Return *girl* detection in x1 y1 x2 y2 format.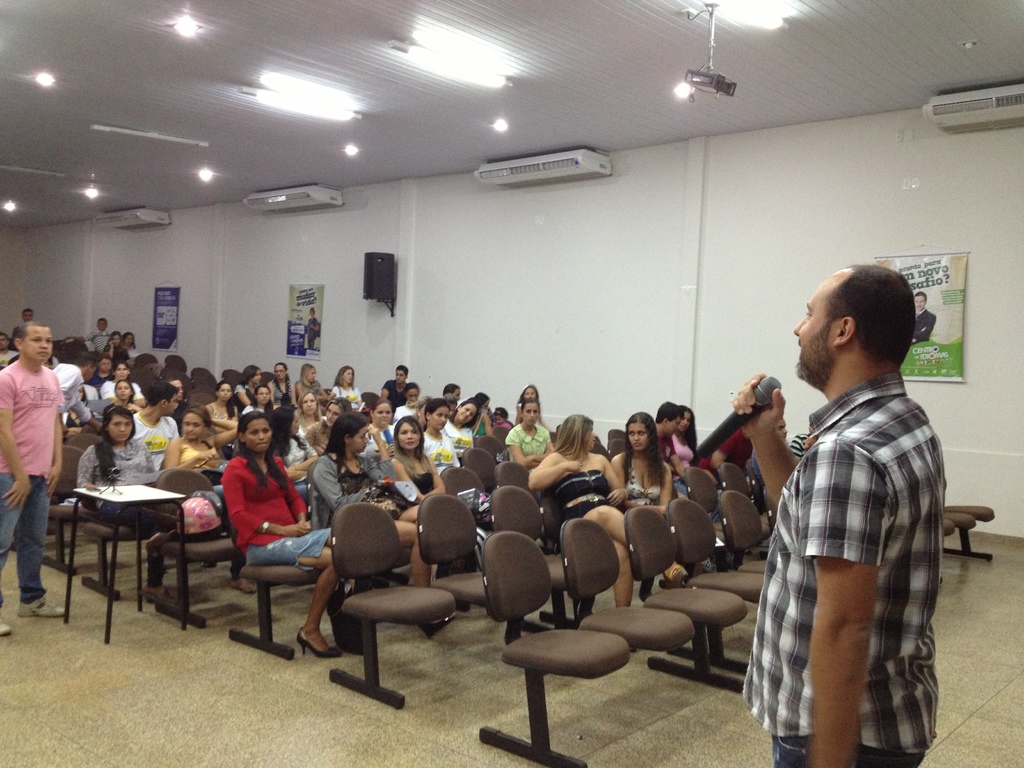
120 328 140 356.
